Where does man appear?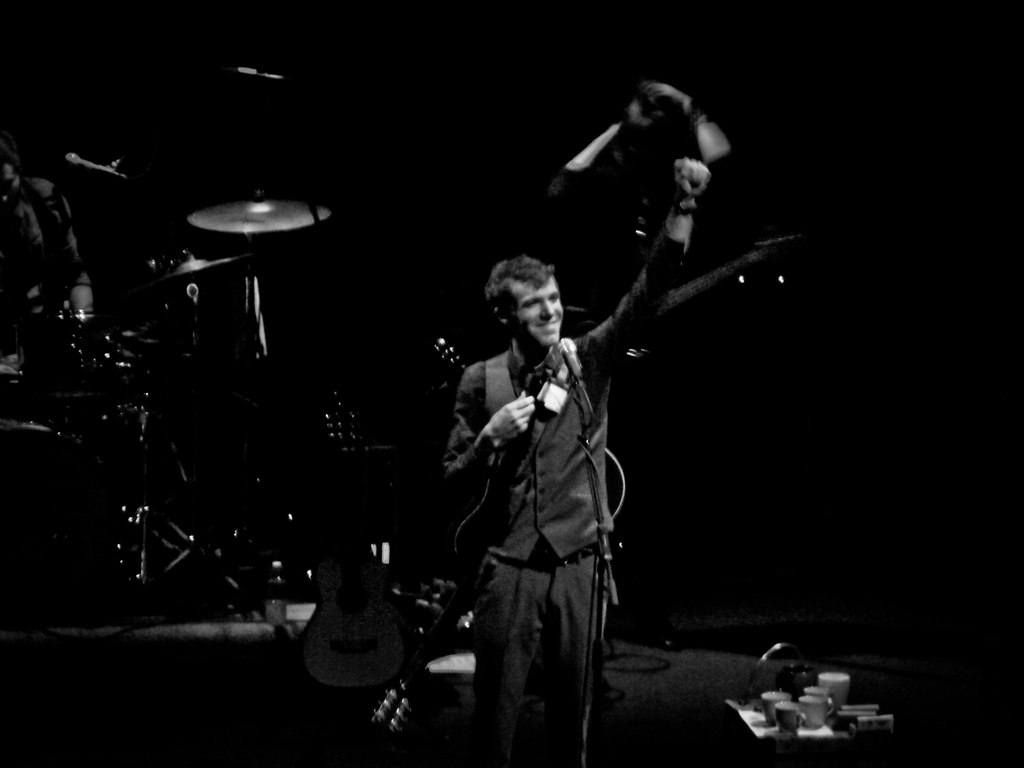
Appears at 431:155:726:767.
